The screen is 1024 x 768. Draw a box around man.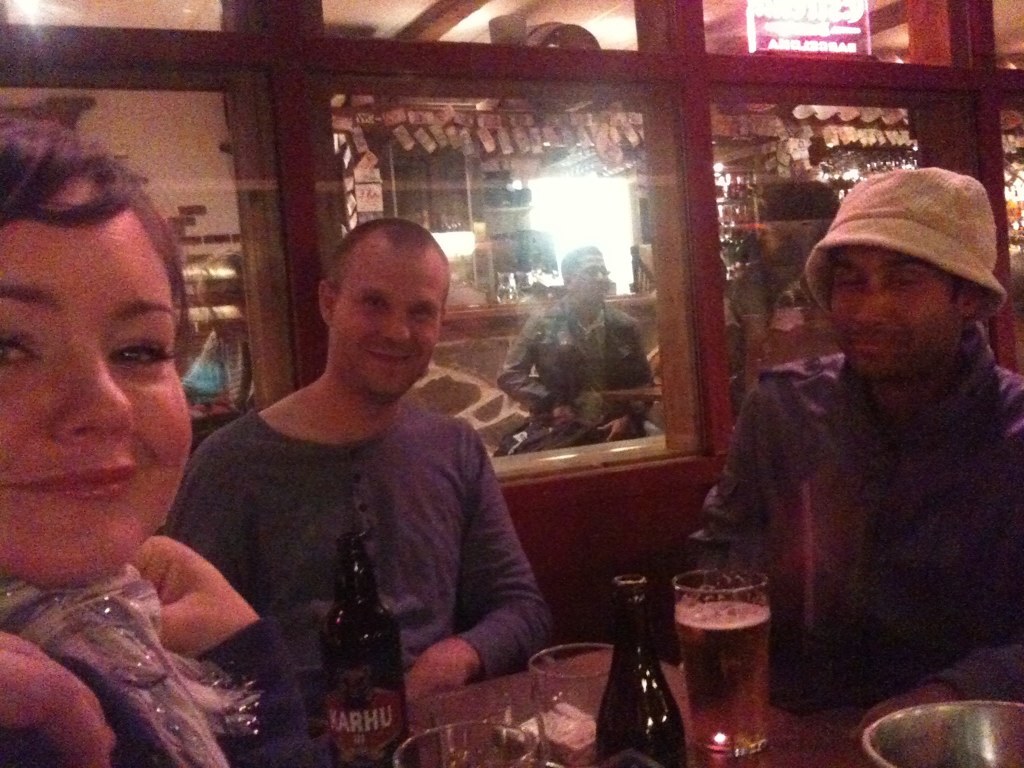
[169, 218, 561, 732].
